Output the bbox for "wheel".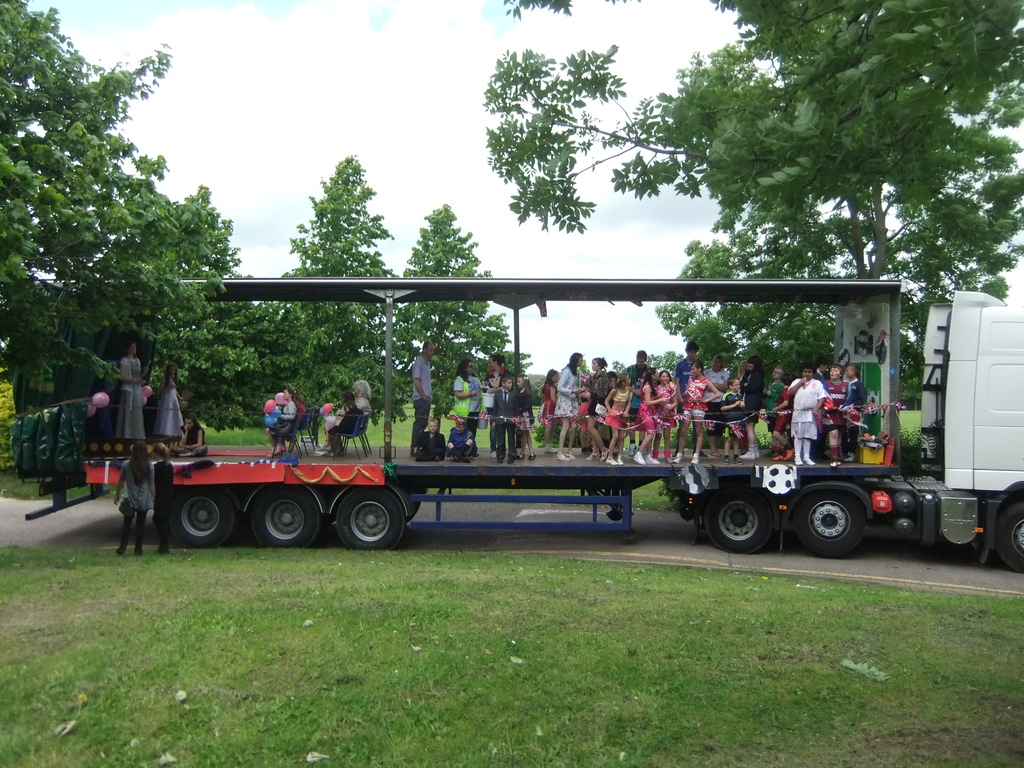
l=406, t=501, r=421, b=524.
